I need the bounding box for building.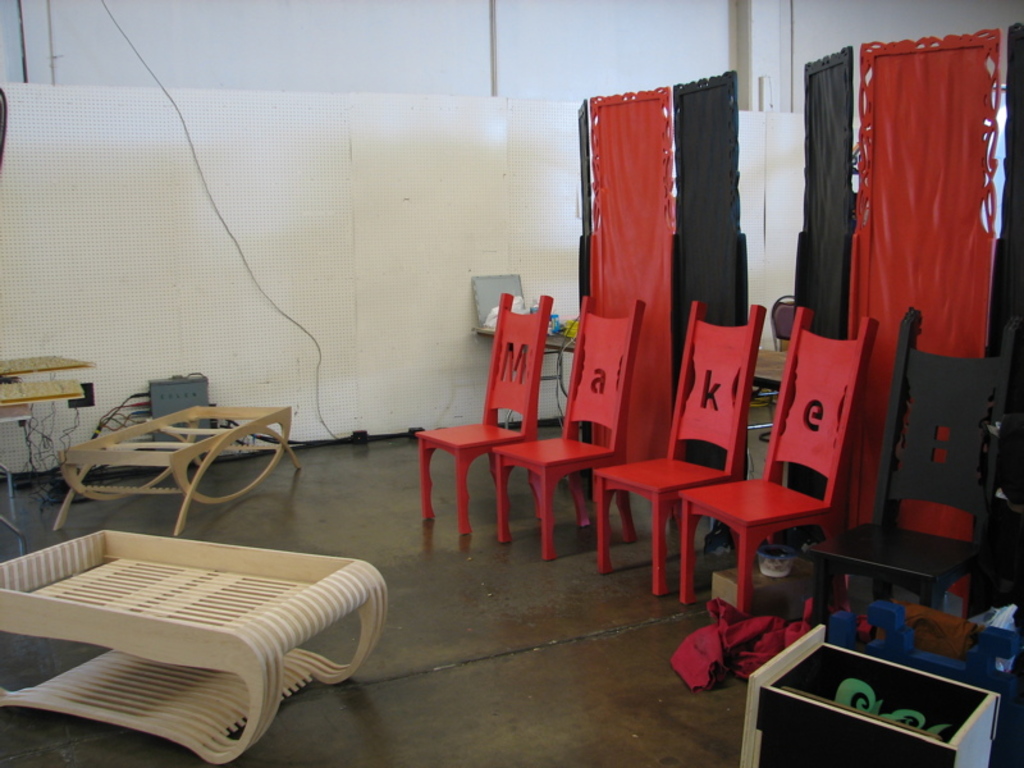
Here it is: {"x1": 0, "y1": 0, "x2": 1023, "y2": 767}.
